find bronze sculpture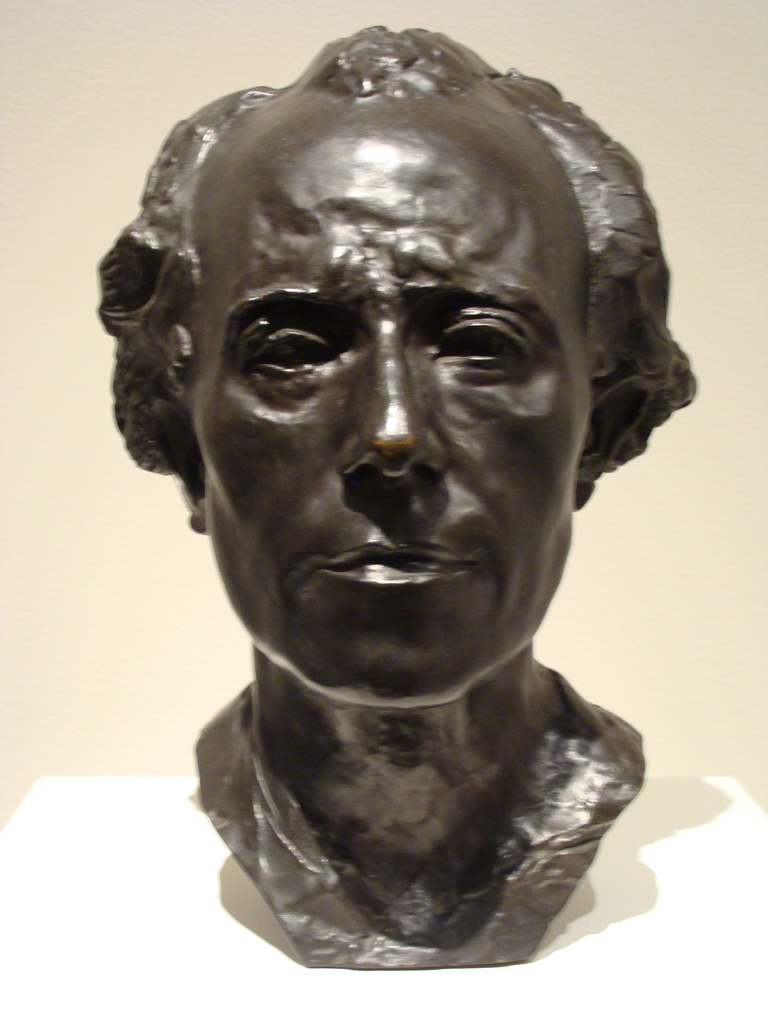
box(94, 21, 700, 991)
